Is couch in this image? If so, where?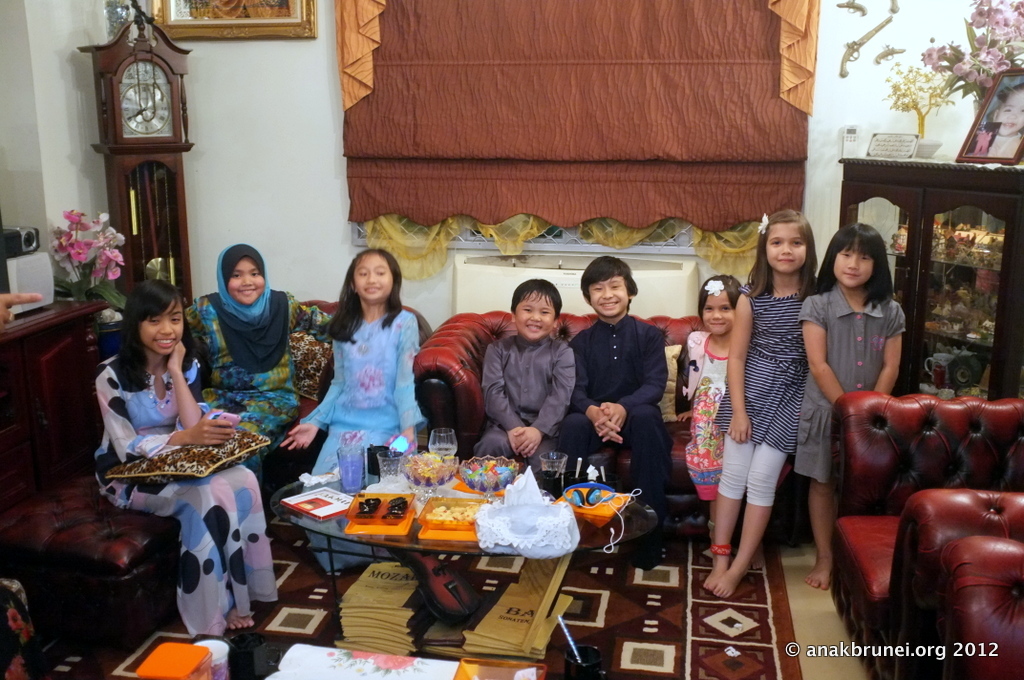
Yes, at {"left": 833, "top": 391, "right": 1023, "bottom": 679}.
